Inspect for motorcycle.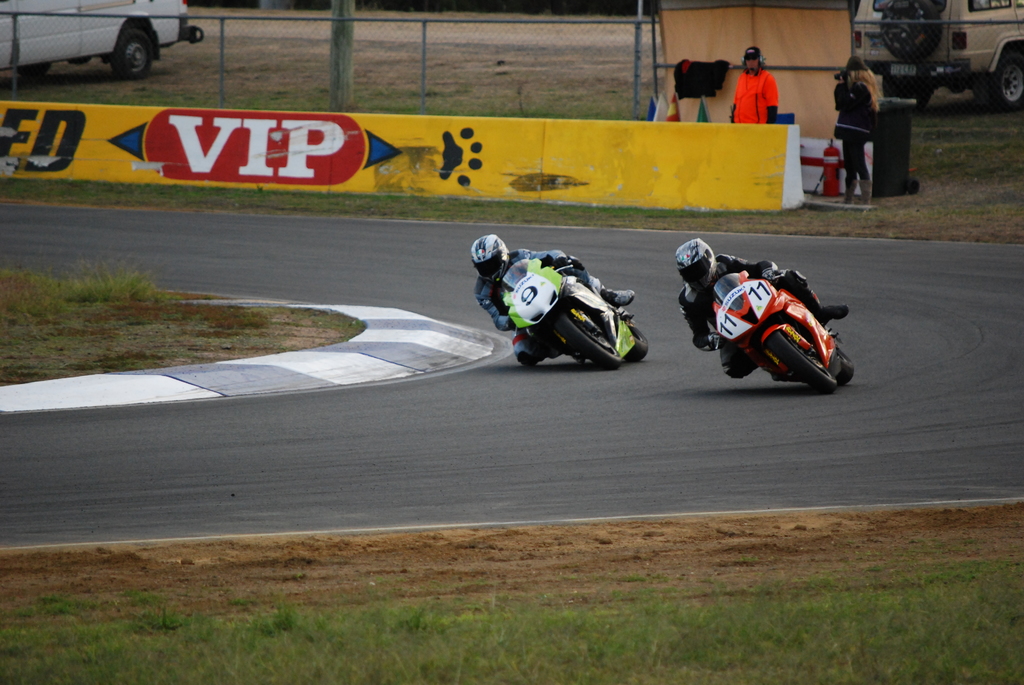
Inspection: bbox=(483, 242, 648, 374).
